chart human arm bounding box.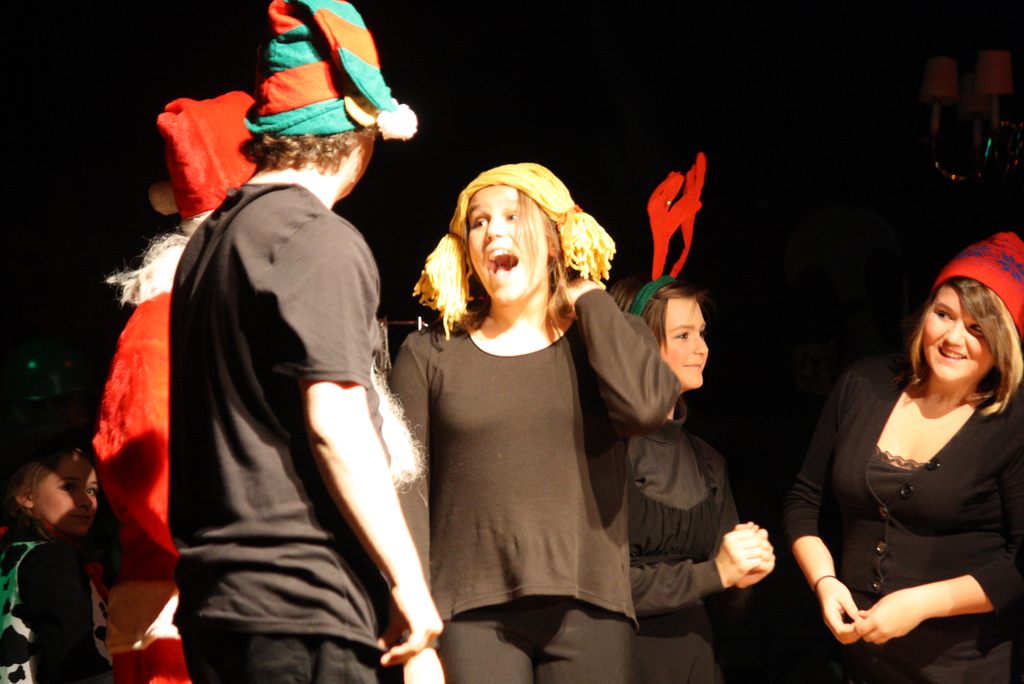
Charted: crop(716, 462, 769, 592).
